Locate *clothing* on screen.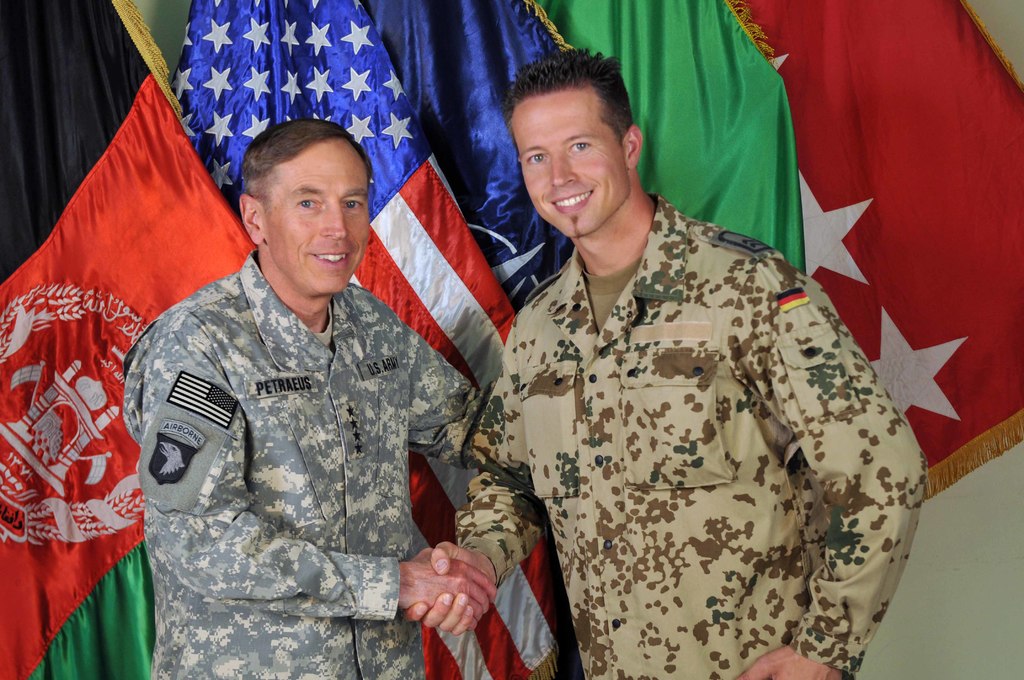
On screen at left=120, top=248, right=483, bottom=679.
